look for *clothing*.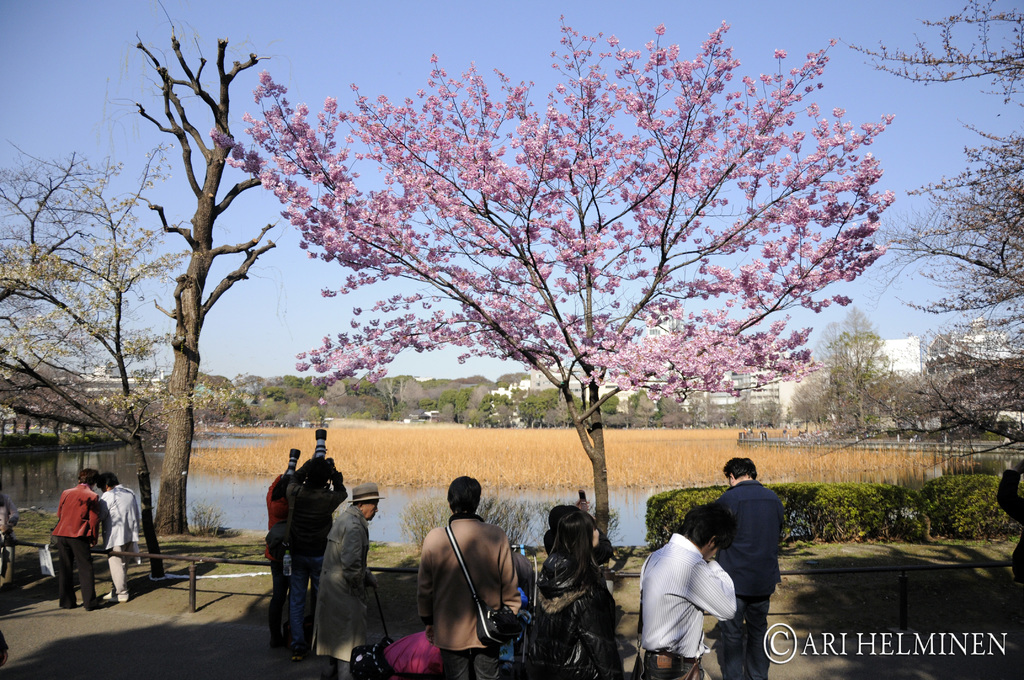
Found: Rect(259, 471, 291, 646).
